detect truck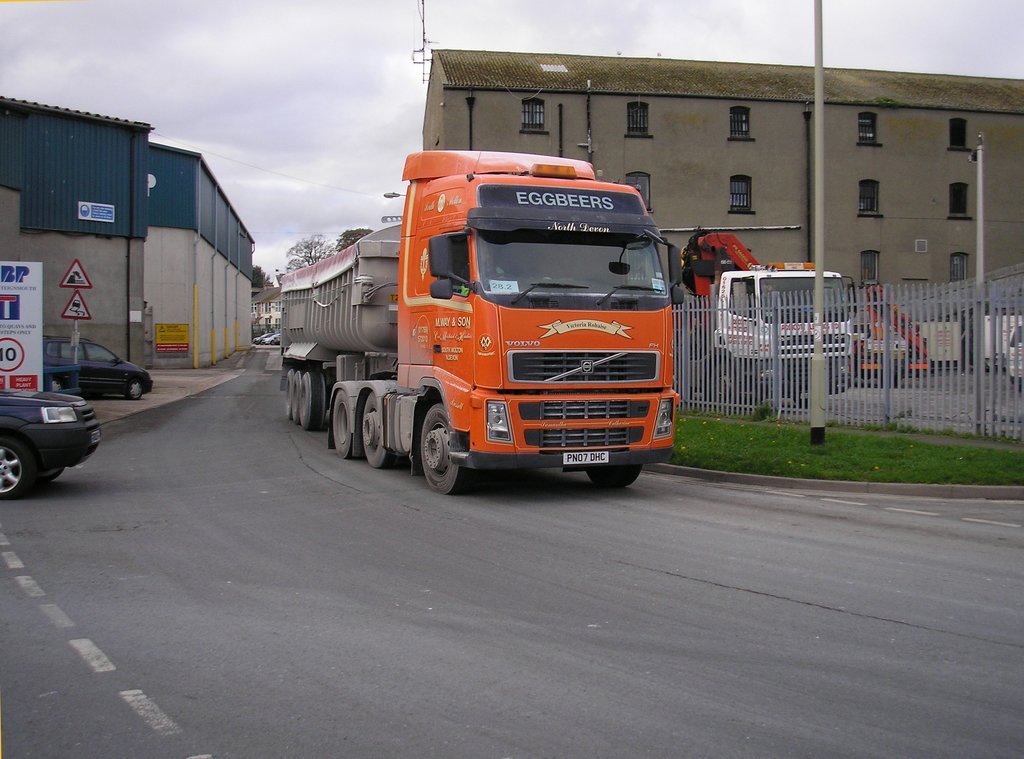
bbox=[276, 145, 689, 511]
